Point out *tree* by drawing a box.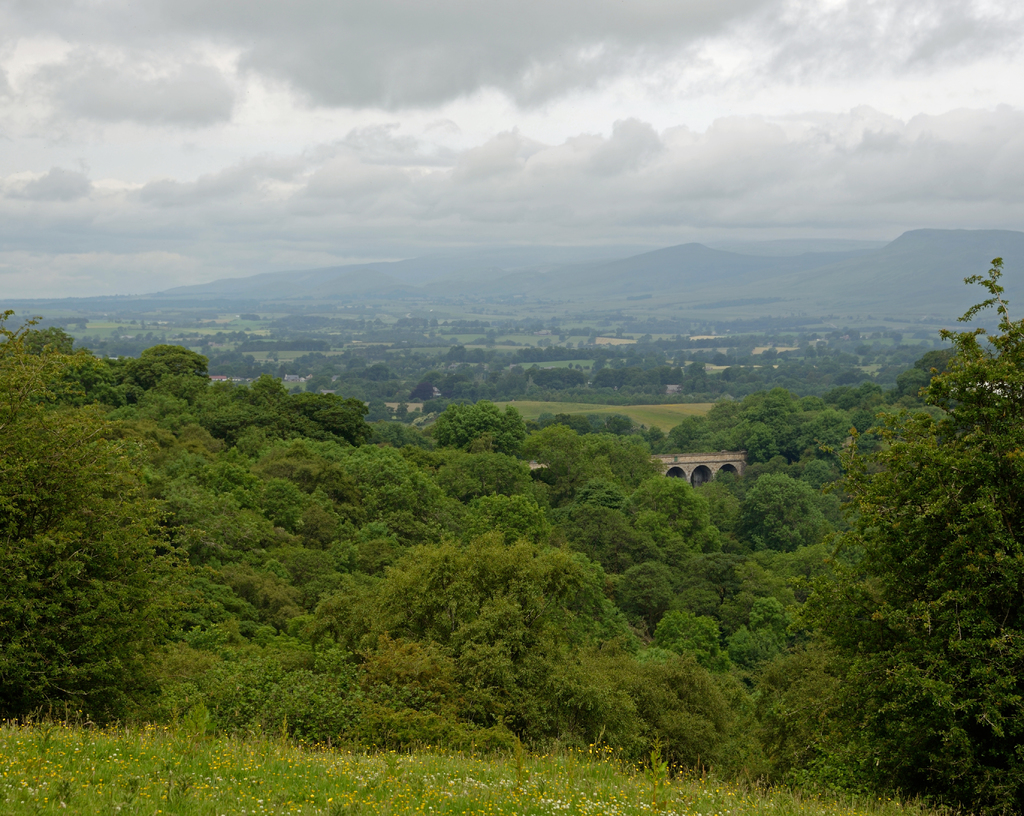
box=[458, 492, 556, 556].
